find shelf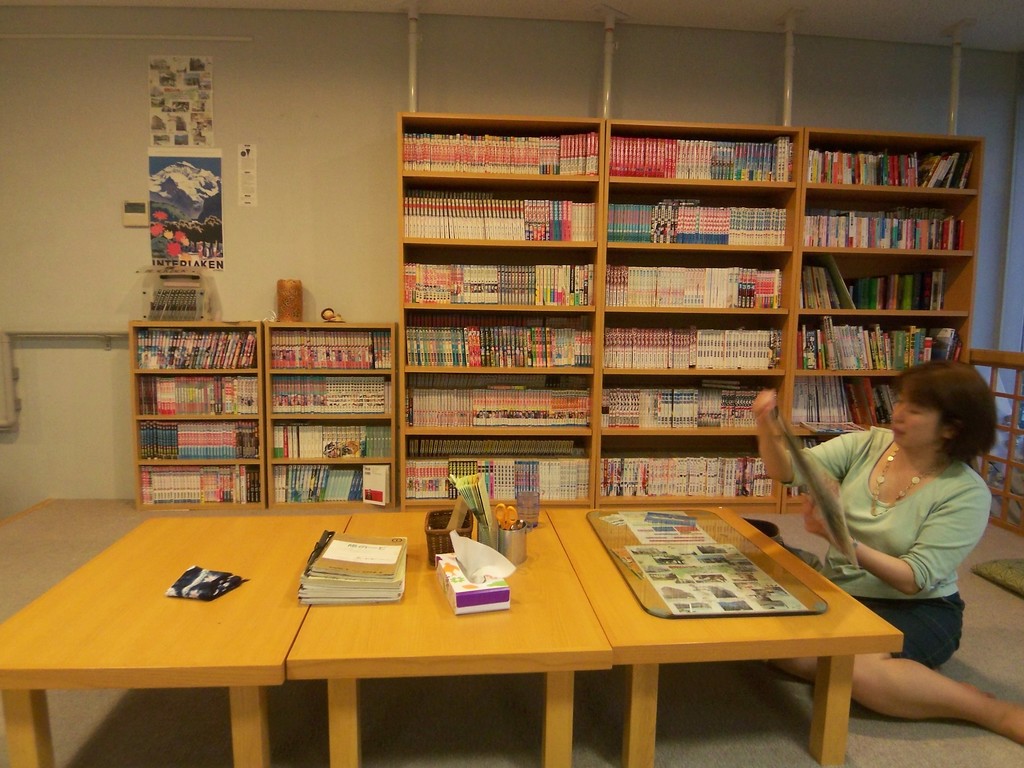
<bbox>276, 470, 382, 508</bbox>
